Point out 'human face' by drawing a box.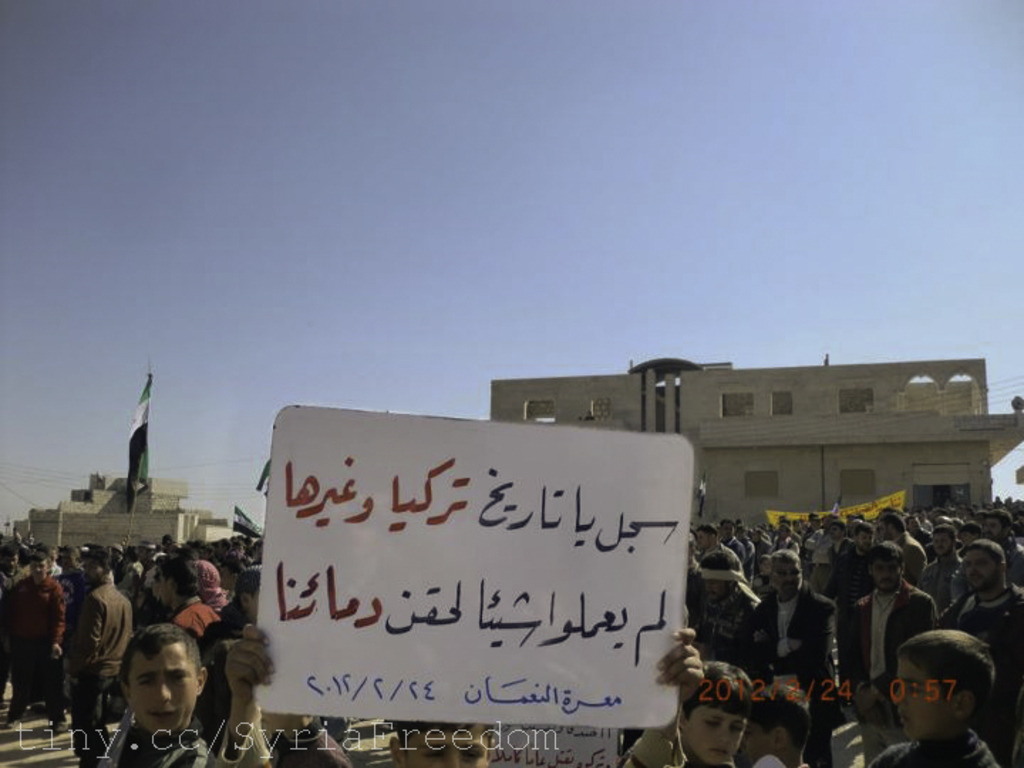
{"left": 742, "top": 721, "right": 774, "bottom": 764}.
